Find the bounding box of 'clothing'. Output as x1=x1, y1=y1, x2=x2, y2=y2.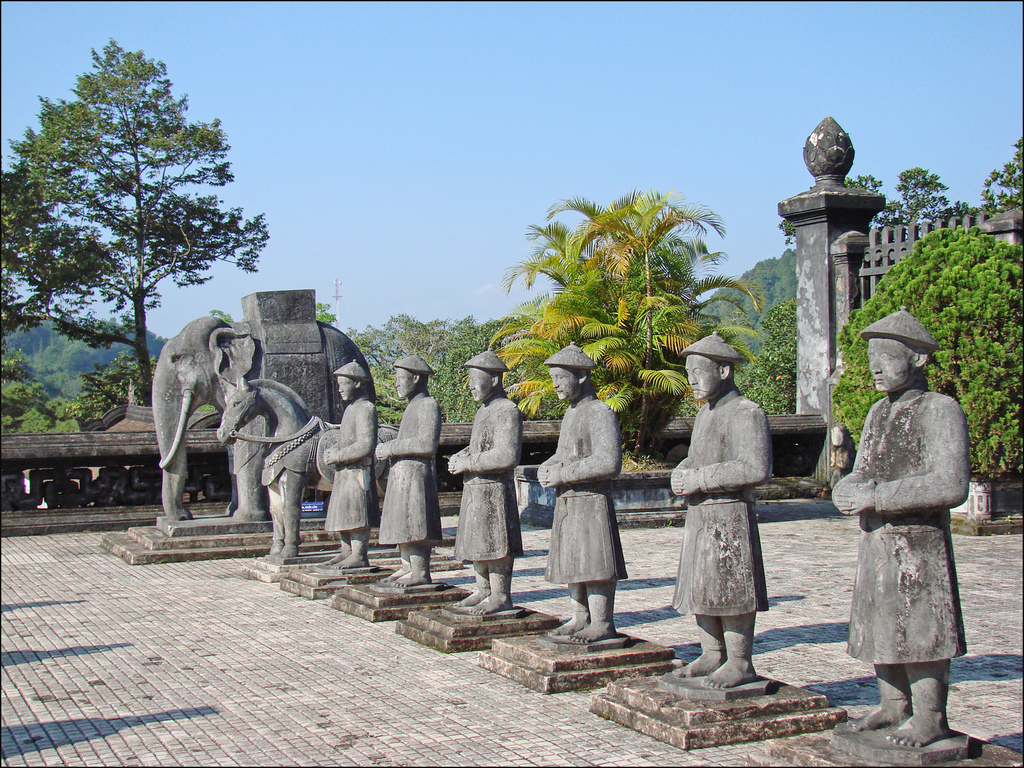
x1=323, y1=399, x2=378, y2=532.
